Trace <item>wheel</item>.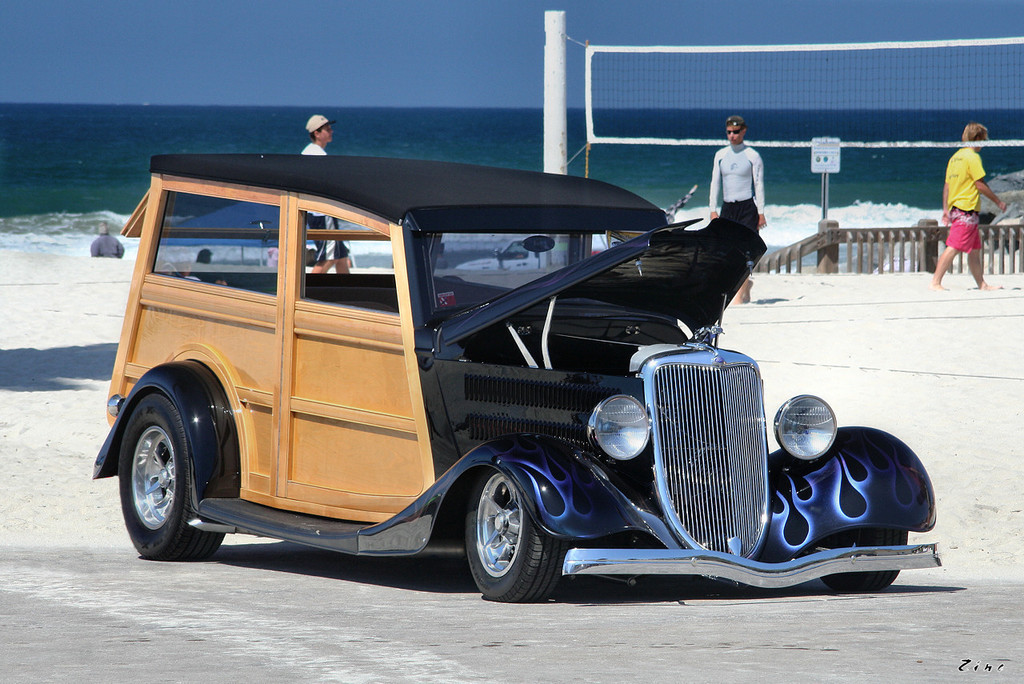
Traced to (816, 526, 912, 599).
